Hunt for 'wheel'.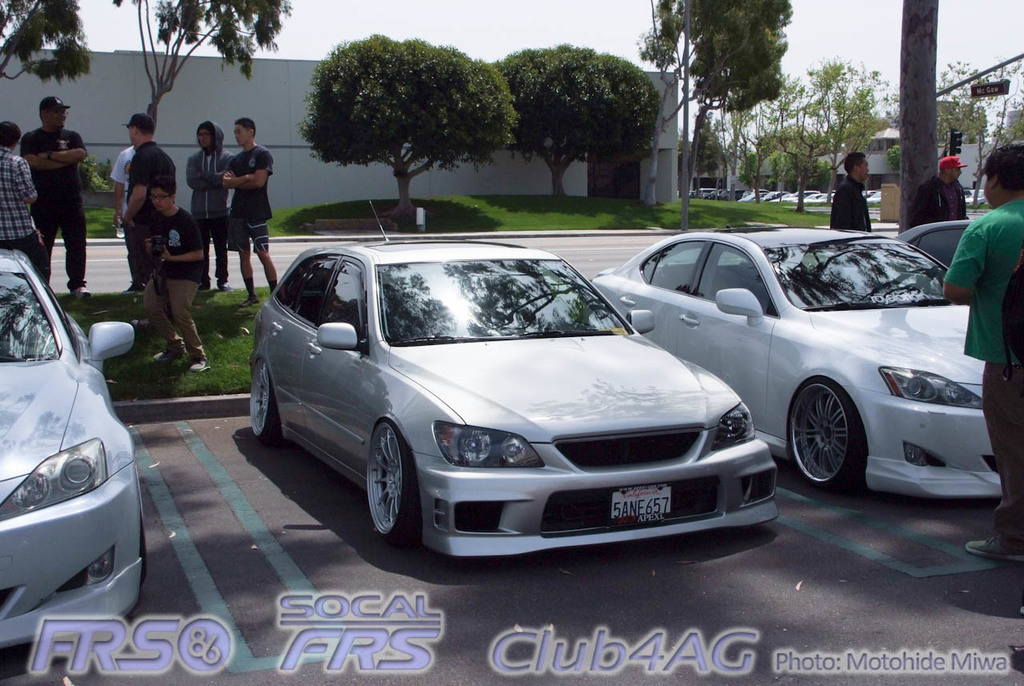
Hunted down at crop(136, 468, 150, 592).
